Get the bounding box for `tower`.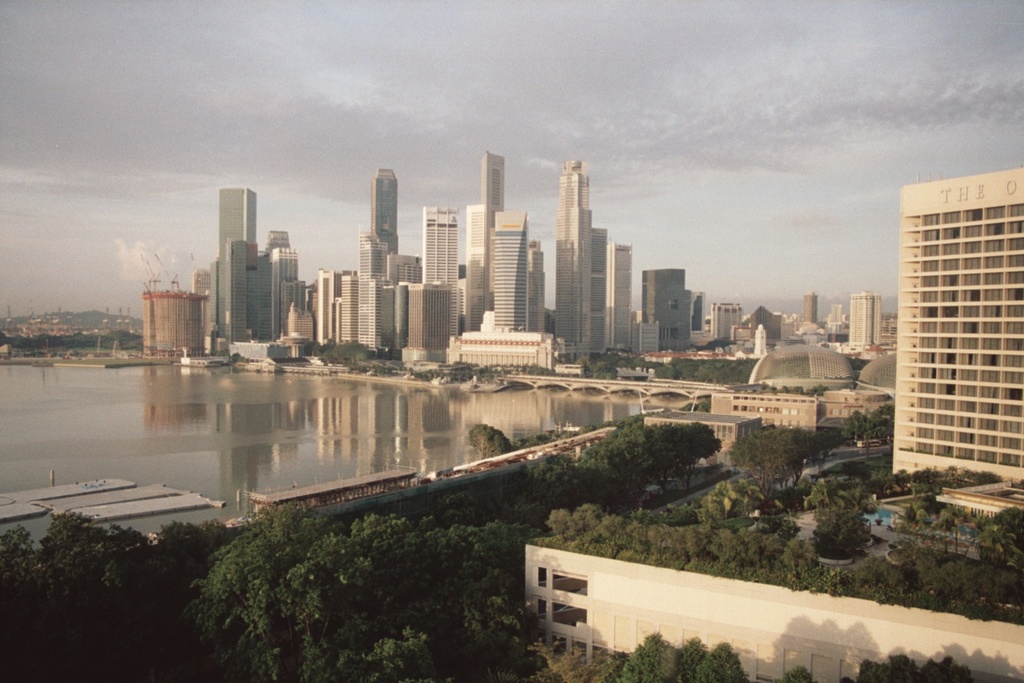
bbox=[467, 161, 504, 340].
